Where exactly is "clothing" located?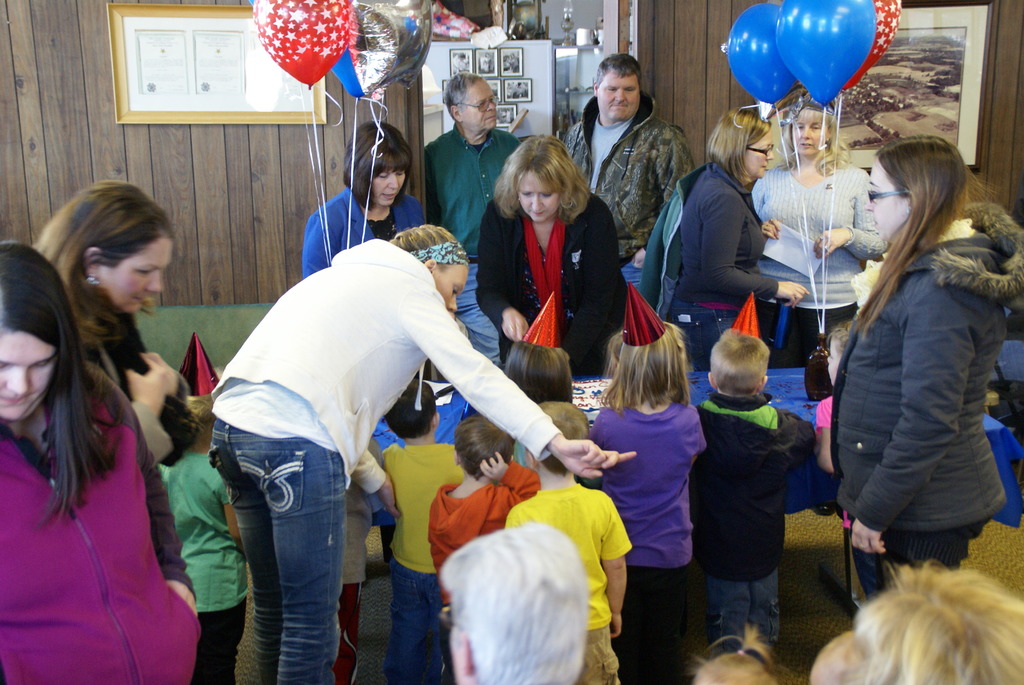
Its bounding box is [204,235,563,684].
